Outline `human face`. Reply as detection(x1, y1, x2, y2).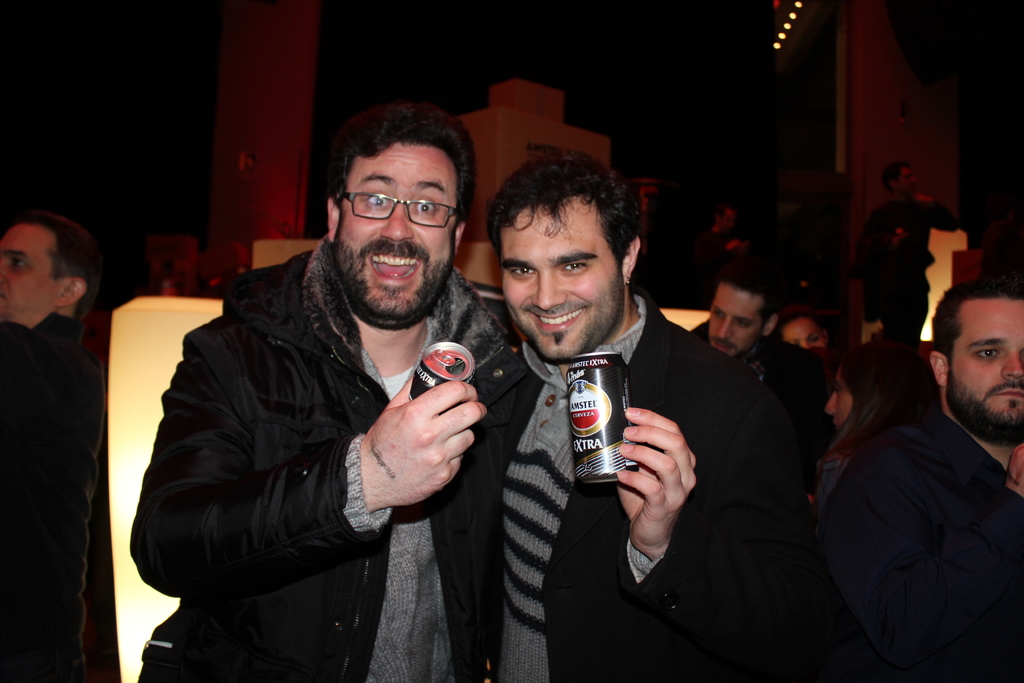
detection(788, 314, 824, 347).
